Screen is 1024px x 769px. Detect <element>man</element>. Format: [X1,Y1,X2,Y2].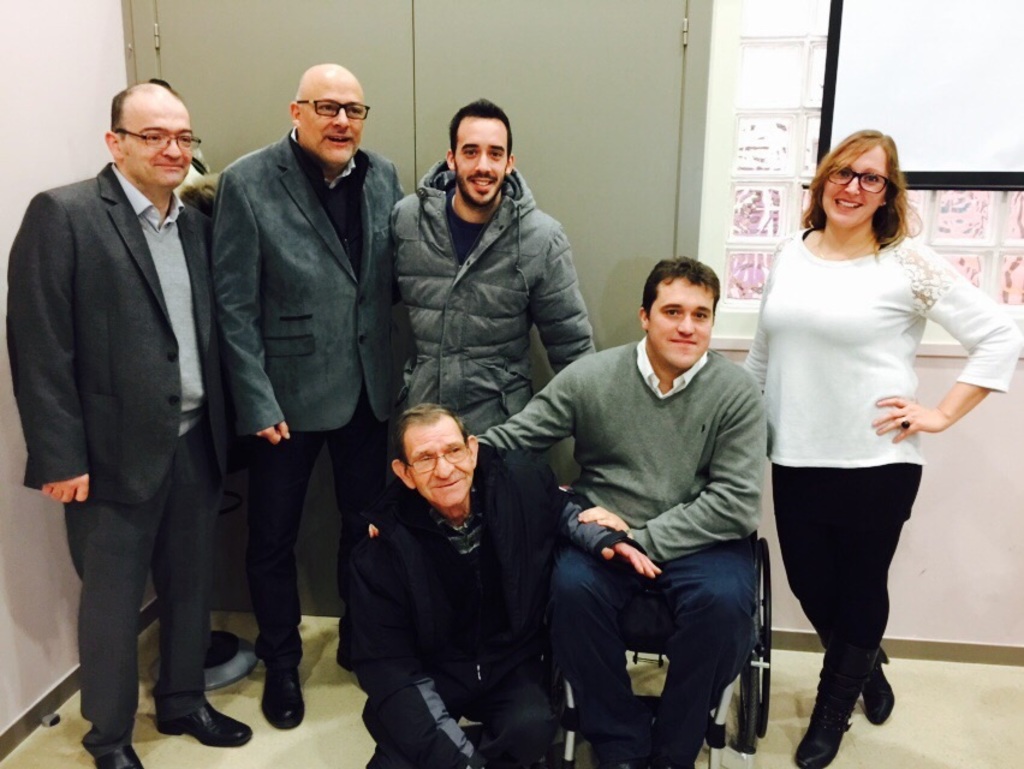
[381,93,600,449].
